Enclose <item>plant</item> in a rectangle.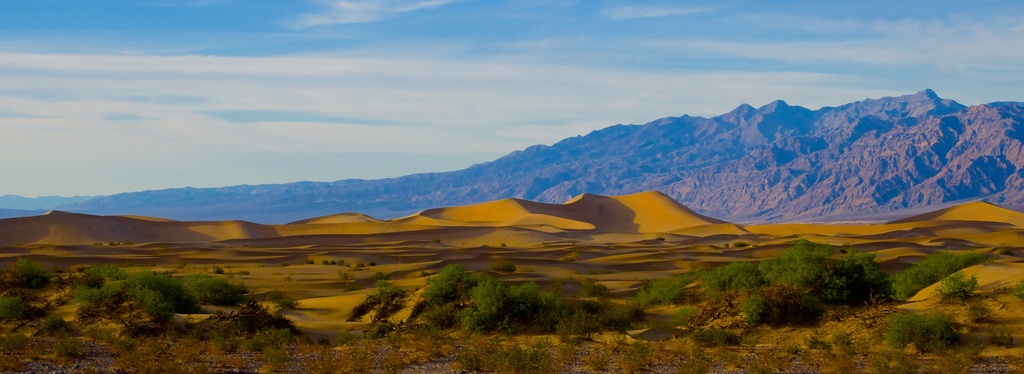
{"left": 692, "top": 235, "right": 834, "bottom": 291}.
